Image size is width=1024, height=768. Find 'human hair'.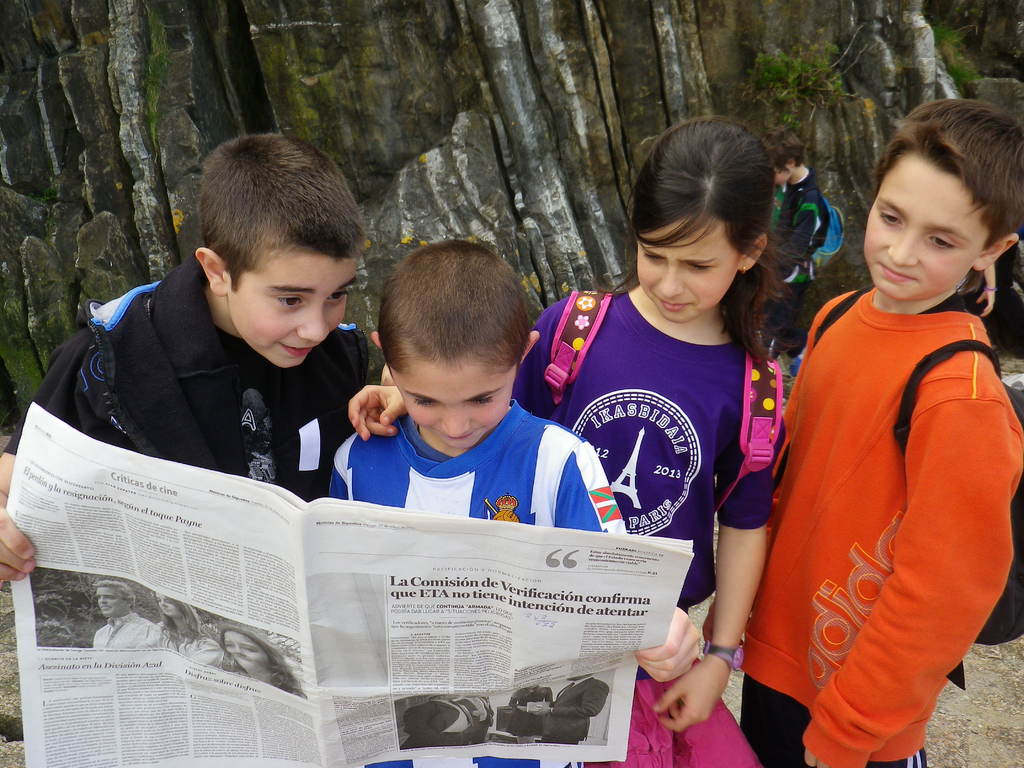
l=225, t=621, r=300, b=701.
